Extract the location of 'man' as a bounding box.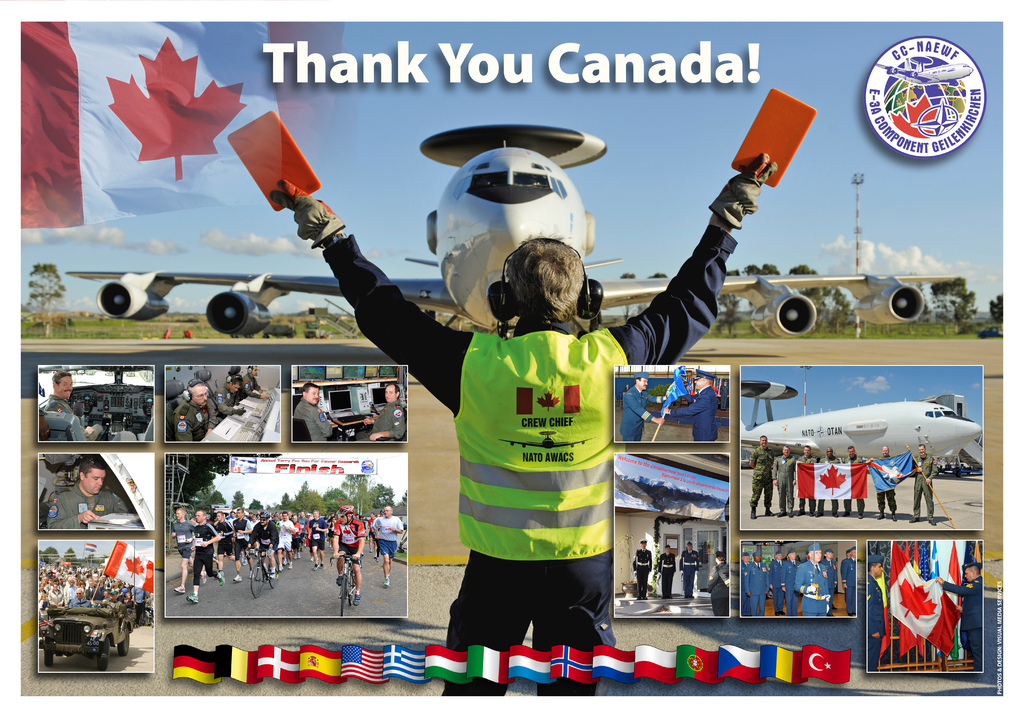
left=227, top=509, right=235, bottom=554.
